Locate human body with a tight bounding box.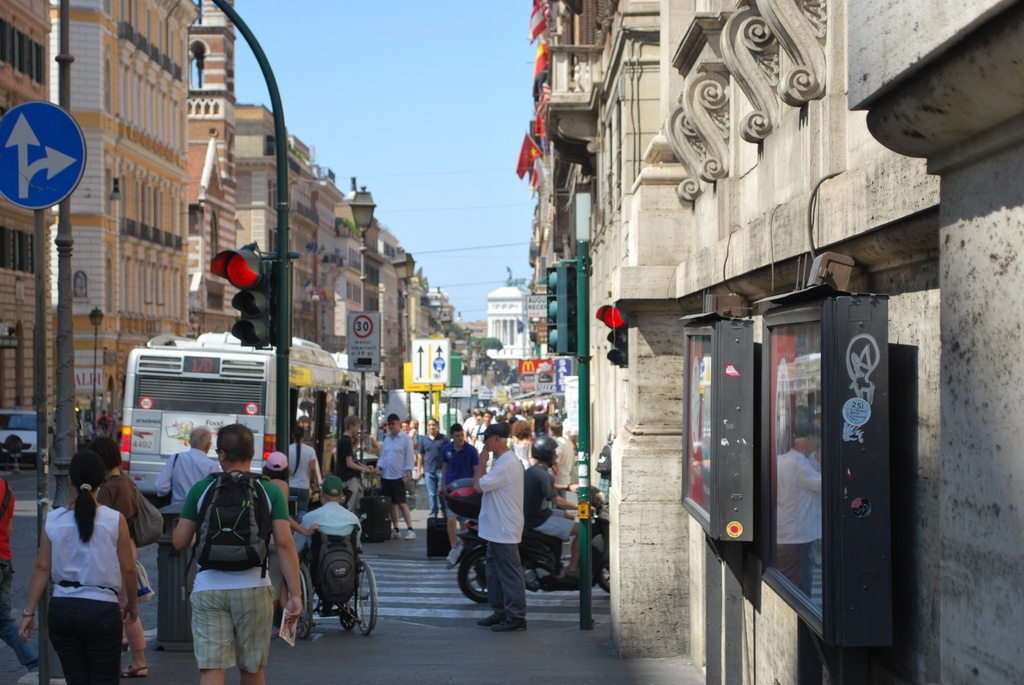
box(0, 486, 52, 684).
